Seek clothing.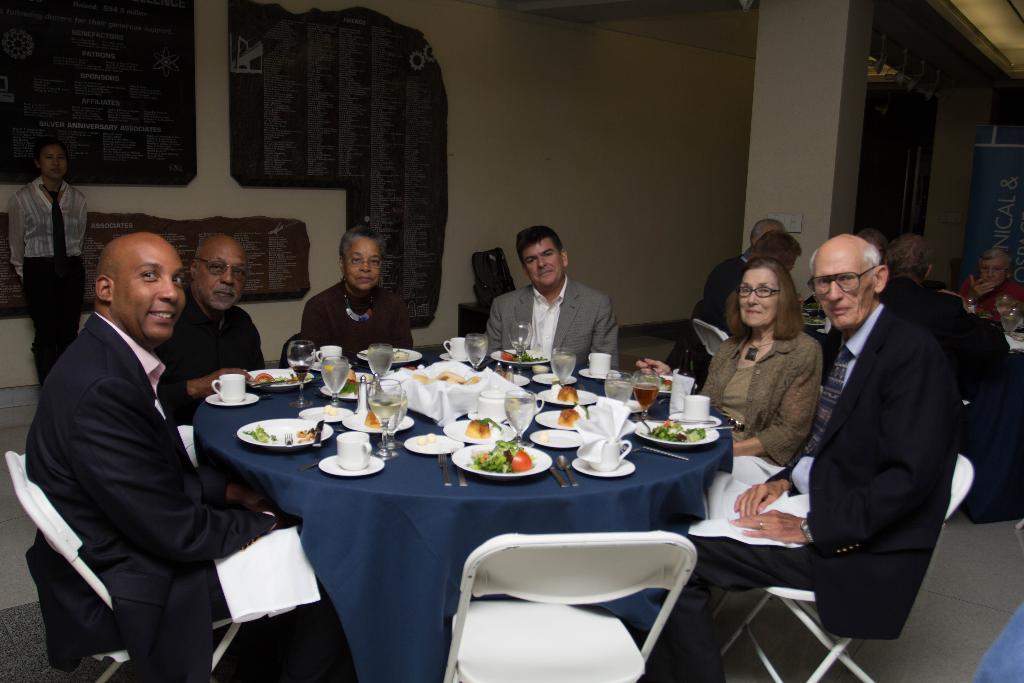
<box>301,281,415,365</box>.
